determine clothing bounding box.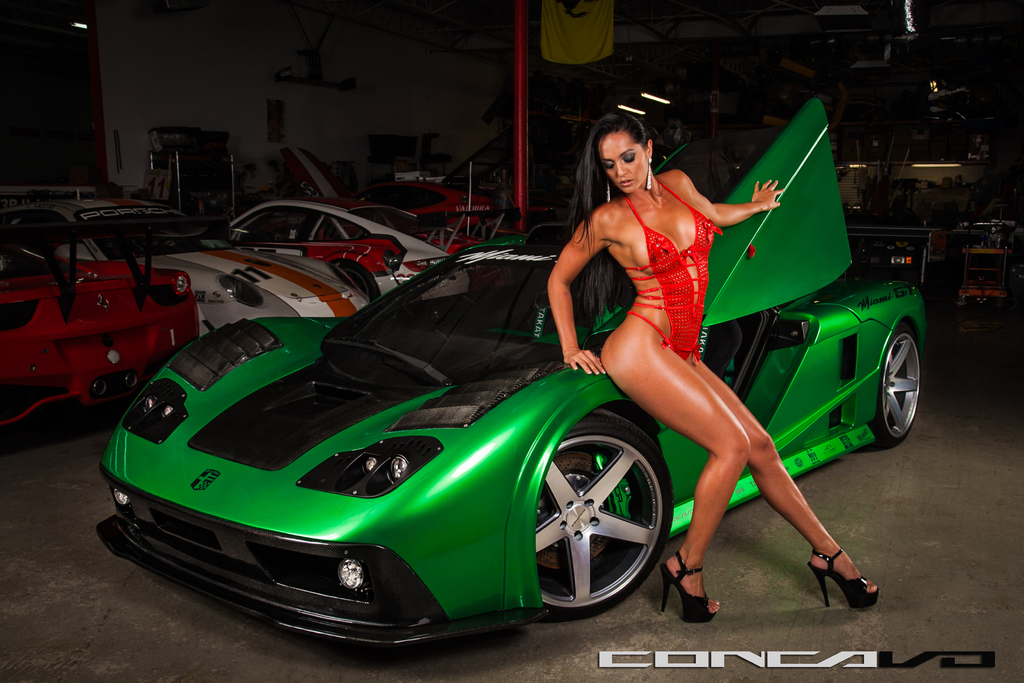
Determined: bbox=(627, 173, 727, 357).
